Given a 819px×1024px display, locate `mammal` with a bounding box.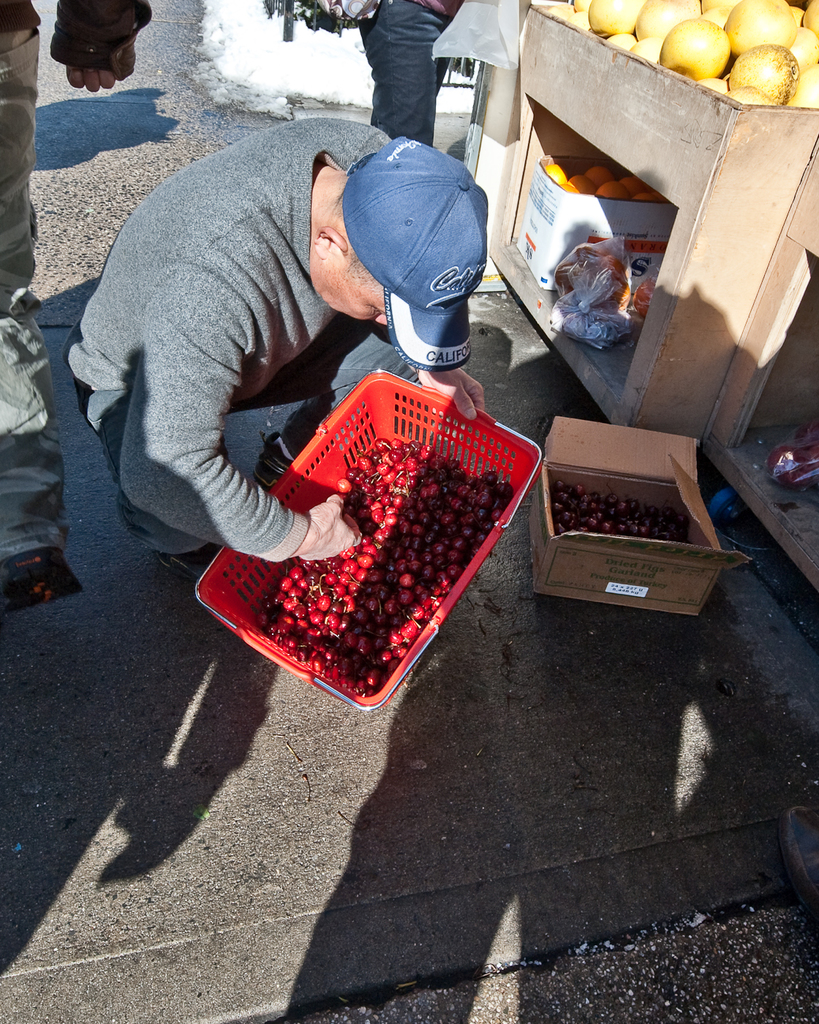
Located: Rect(0, 0, 154, 609).
